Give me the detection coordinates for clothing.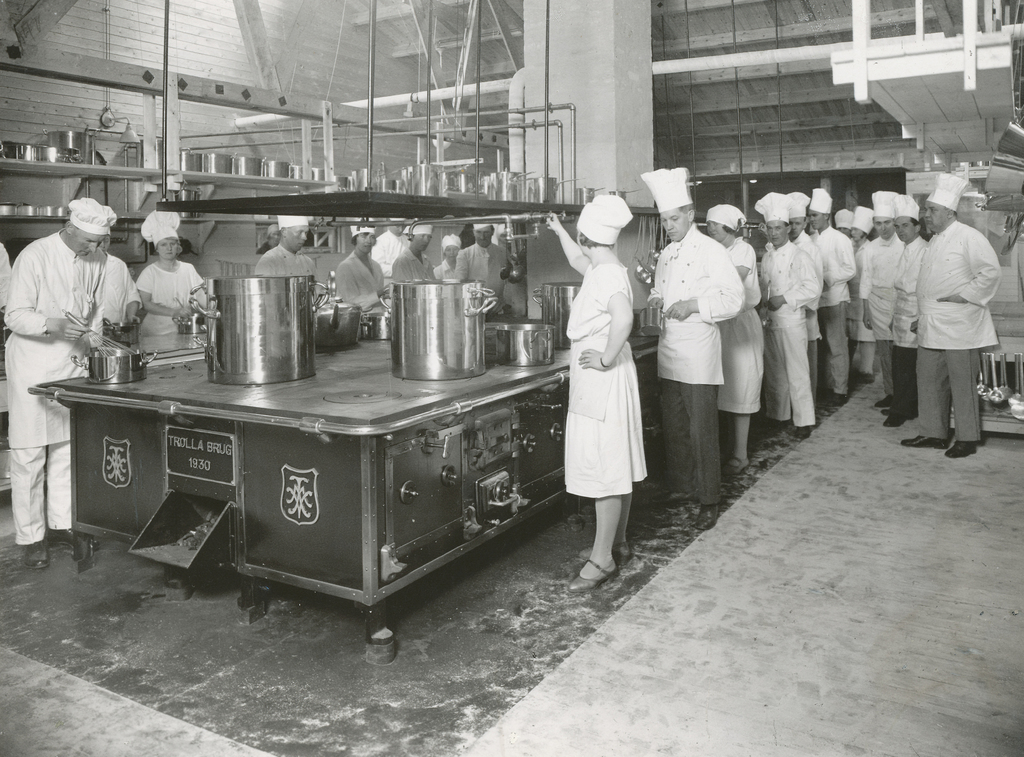
{"left": 723, "top": 234, "right": 767, "bottom": 415}.
